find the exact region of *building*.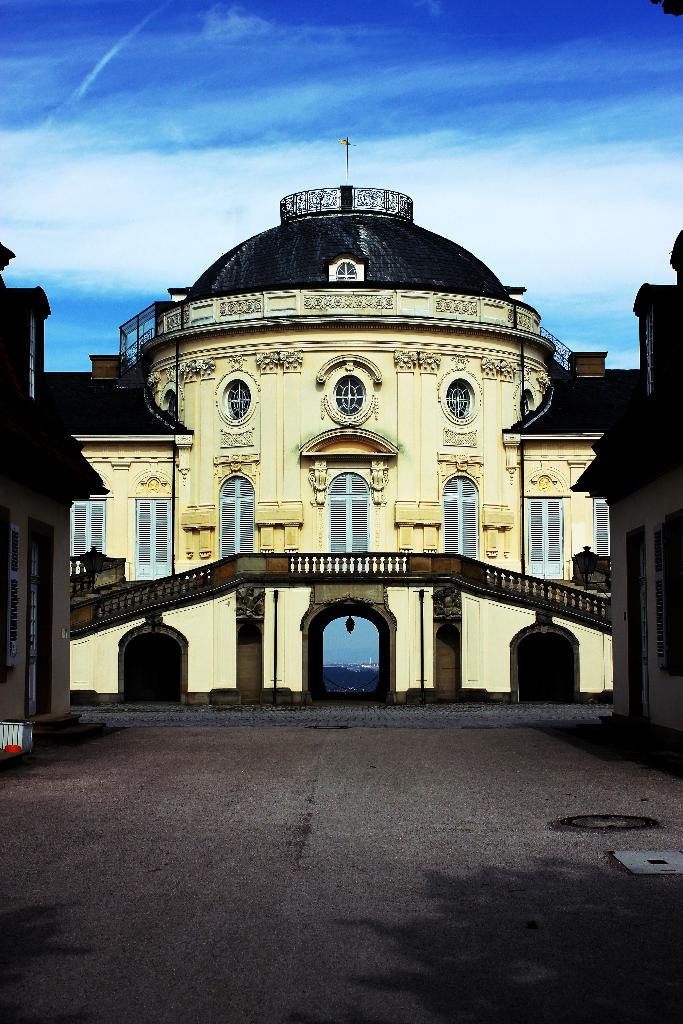
Exact region: {"left": 570, "top": 237, "right": 682, "bottom": 727}.
